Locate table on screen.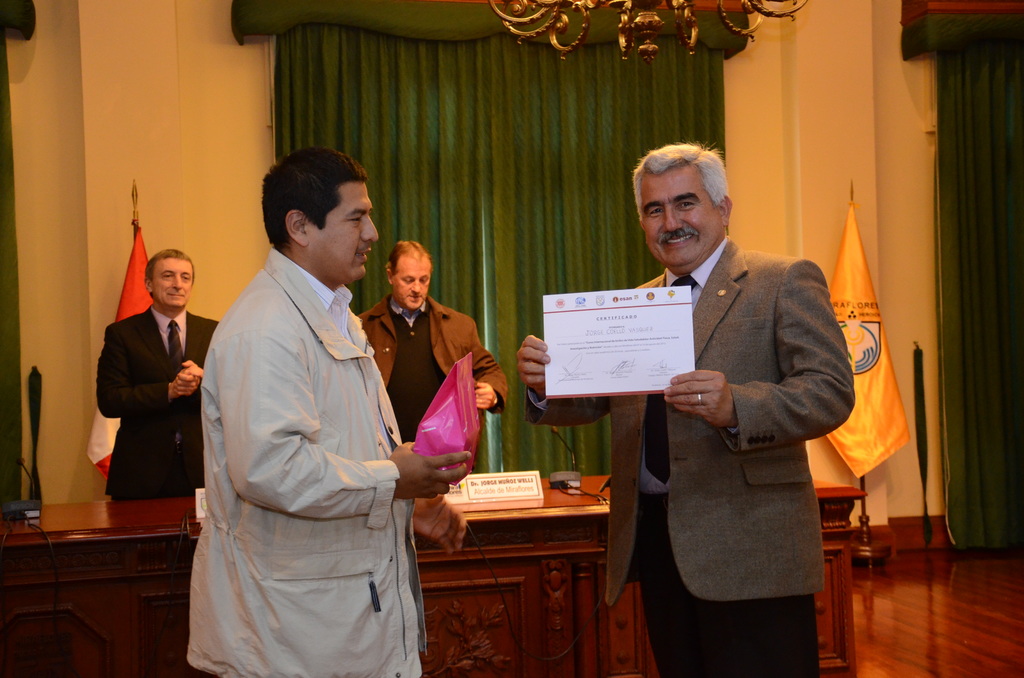
On screen at x1=2, y1=471, x2=863, y2=677.
